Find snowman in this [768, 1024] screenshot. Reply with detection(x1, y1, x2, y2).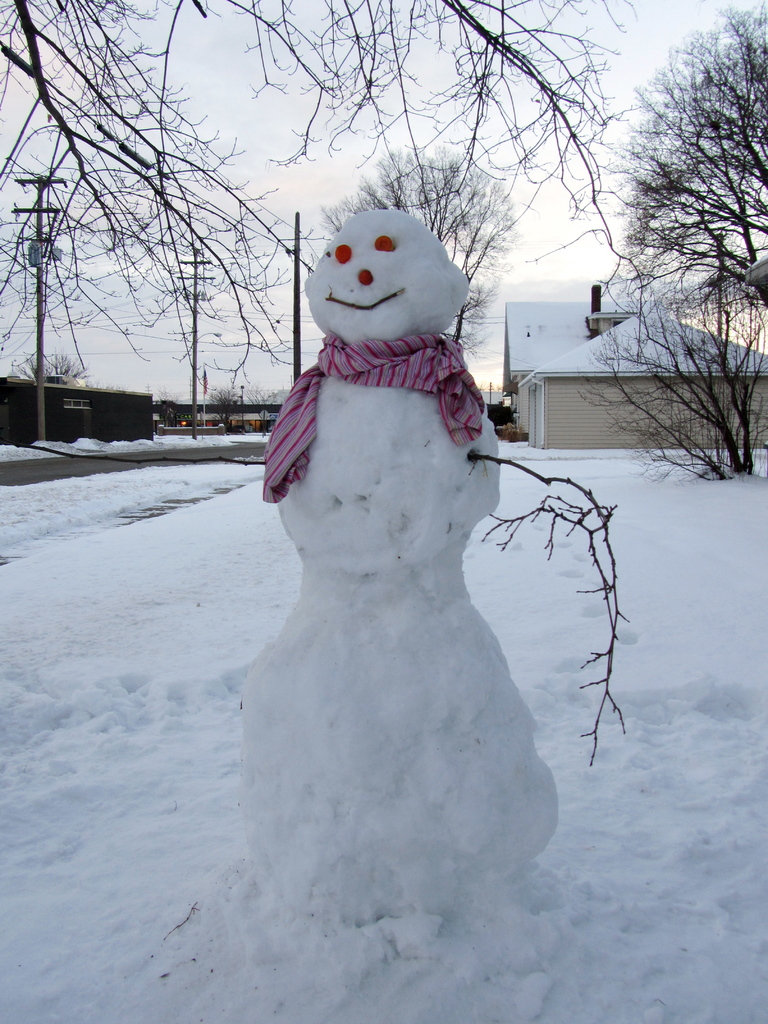
detection(241, 206, 627, 932).
